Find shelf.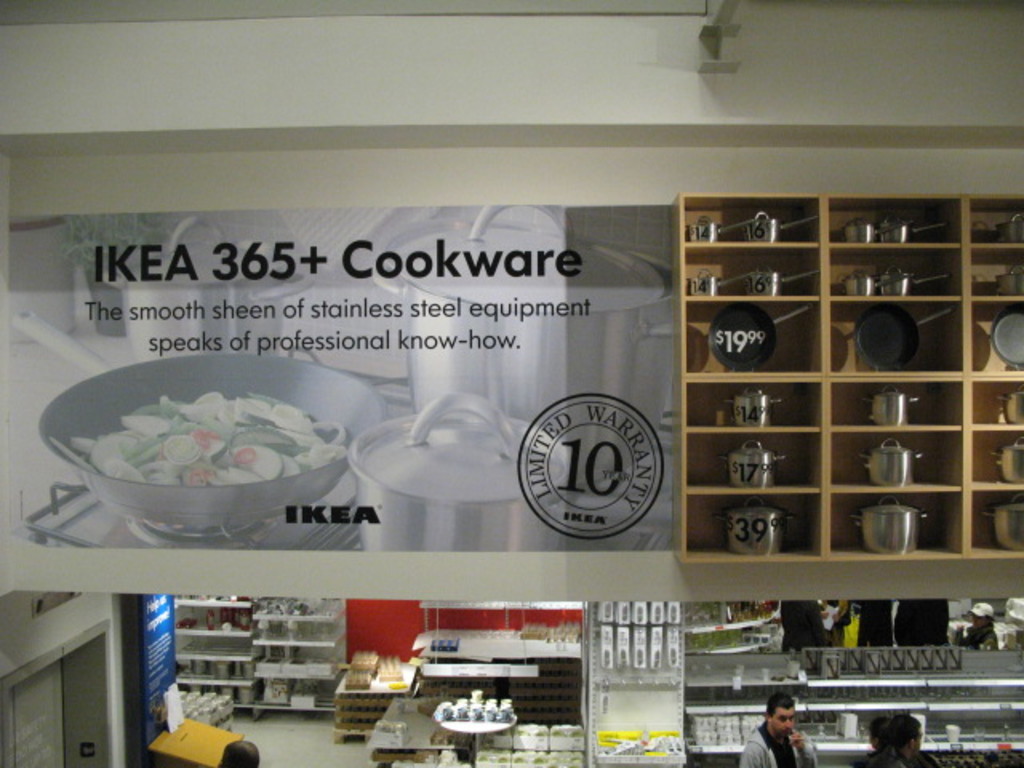
[left=976, top=491, right=1022, bottom=547].
